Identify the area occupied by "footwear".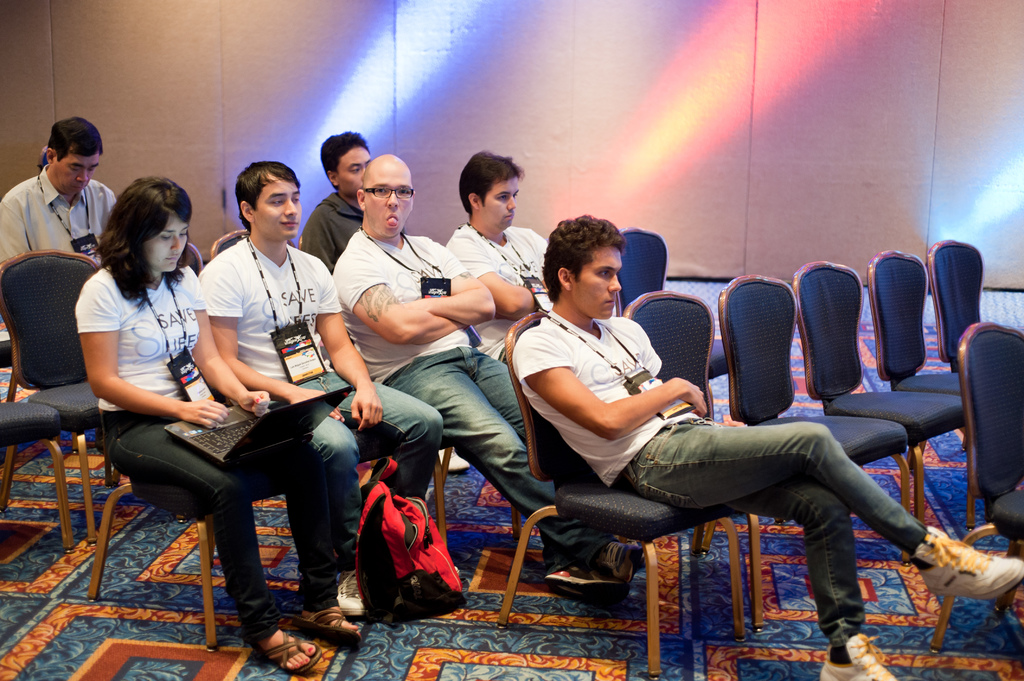
Area: rect(287, 604, 367, 648).
